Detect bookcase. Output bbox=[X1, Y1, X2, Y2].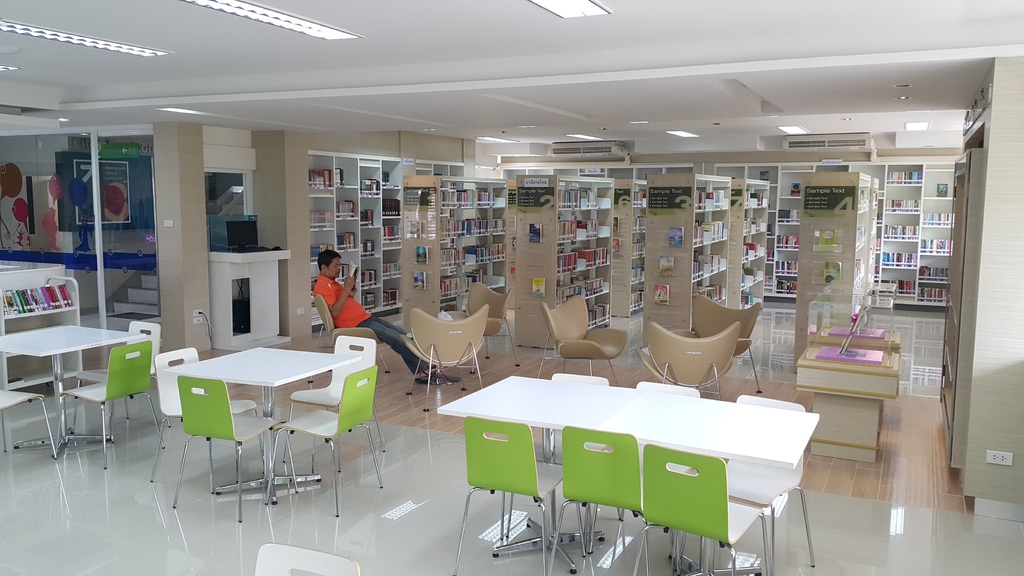
bbox=[0, 271, 81, 404].
